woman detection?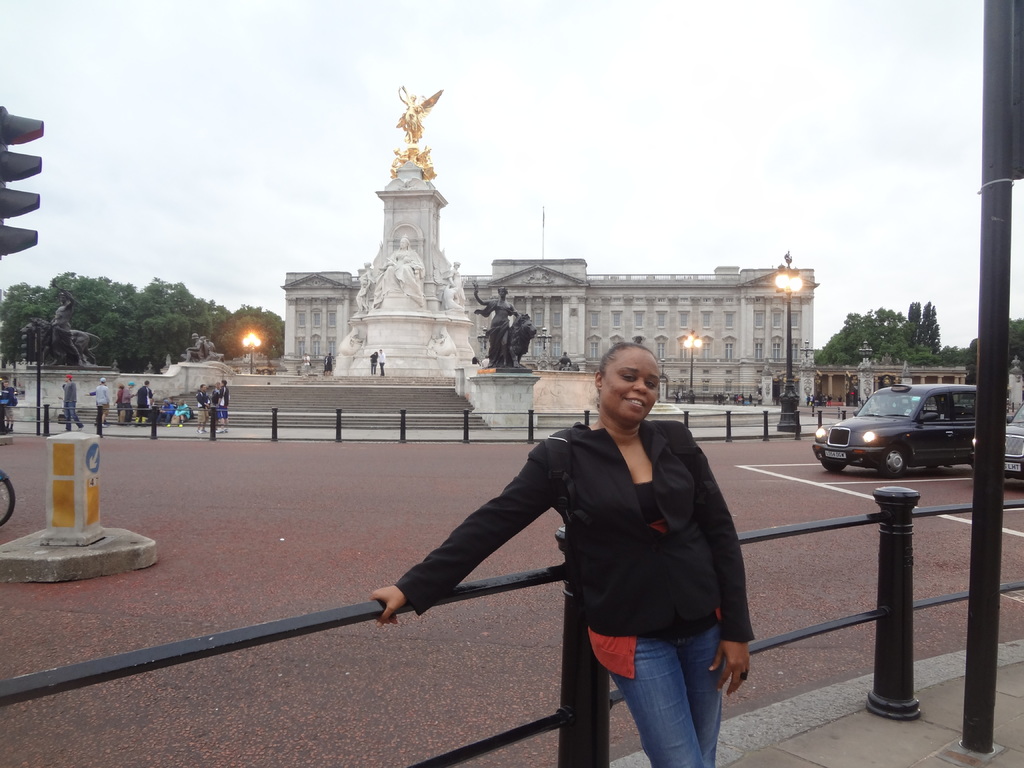
crop(114, 384, 124, 422)
